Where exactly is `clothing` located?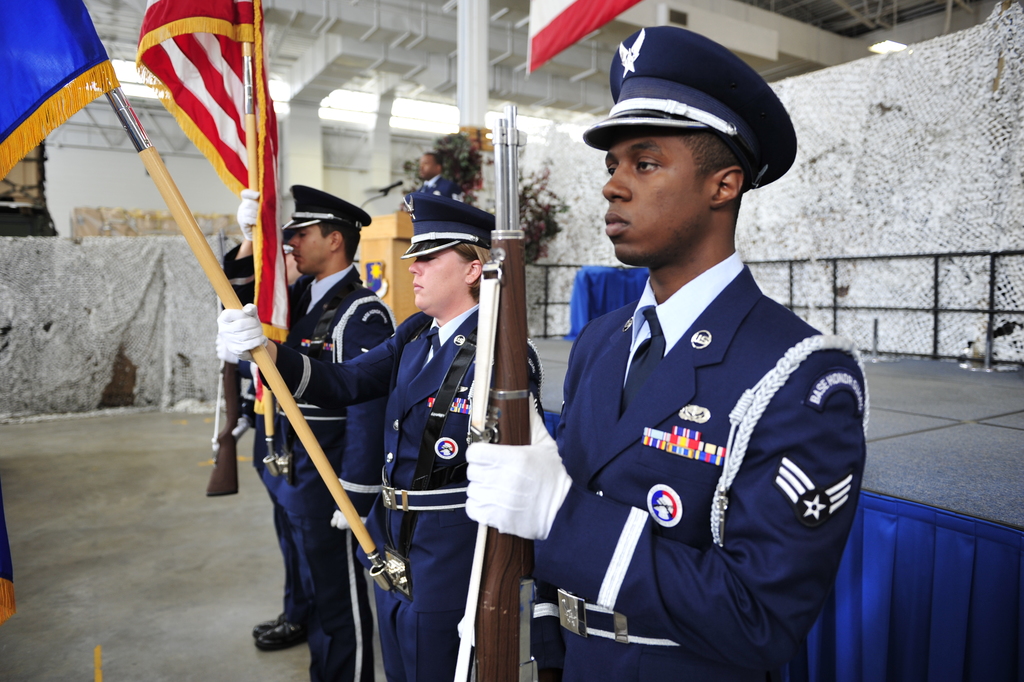
Its bounding box is 261/307/544/681.
